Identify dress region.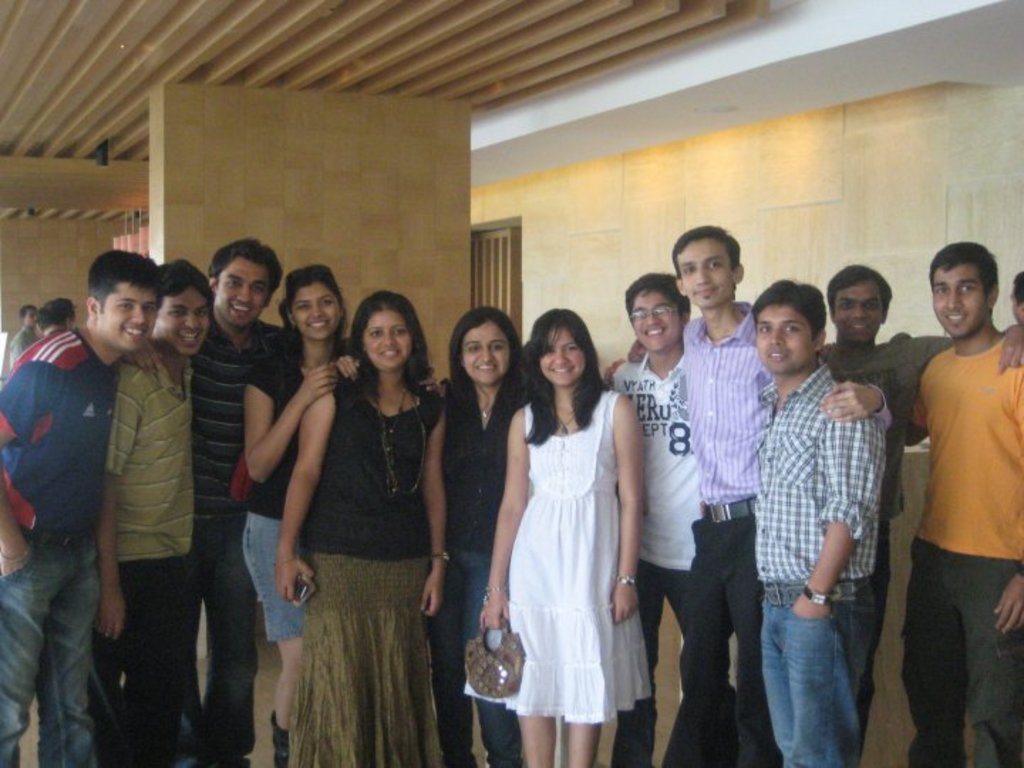
Region: locate(458, 384, 651, 727).
